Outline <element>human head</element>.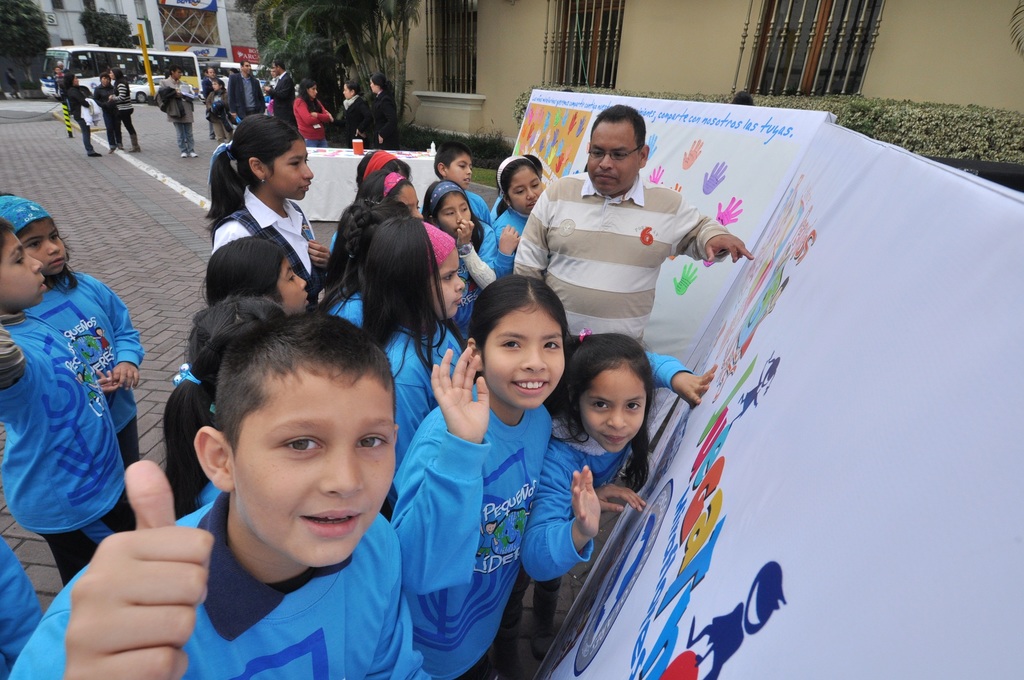
Outline: region(98, 72, 115, 89).
